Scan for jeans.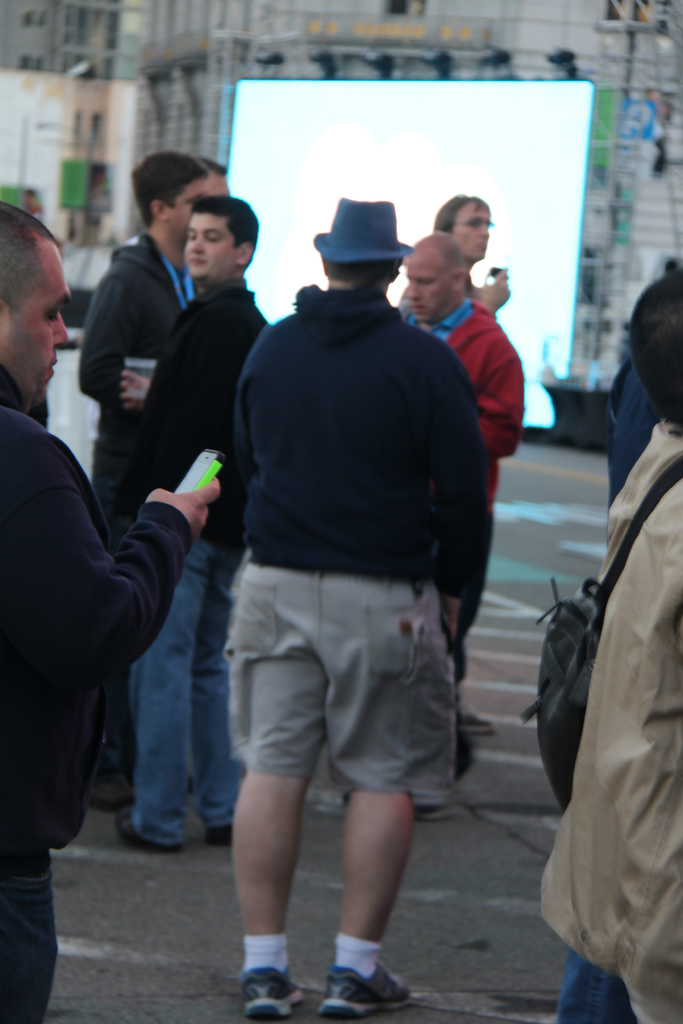
Scan result: 0:852:55:1023.
